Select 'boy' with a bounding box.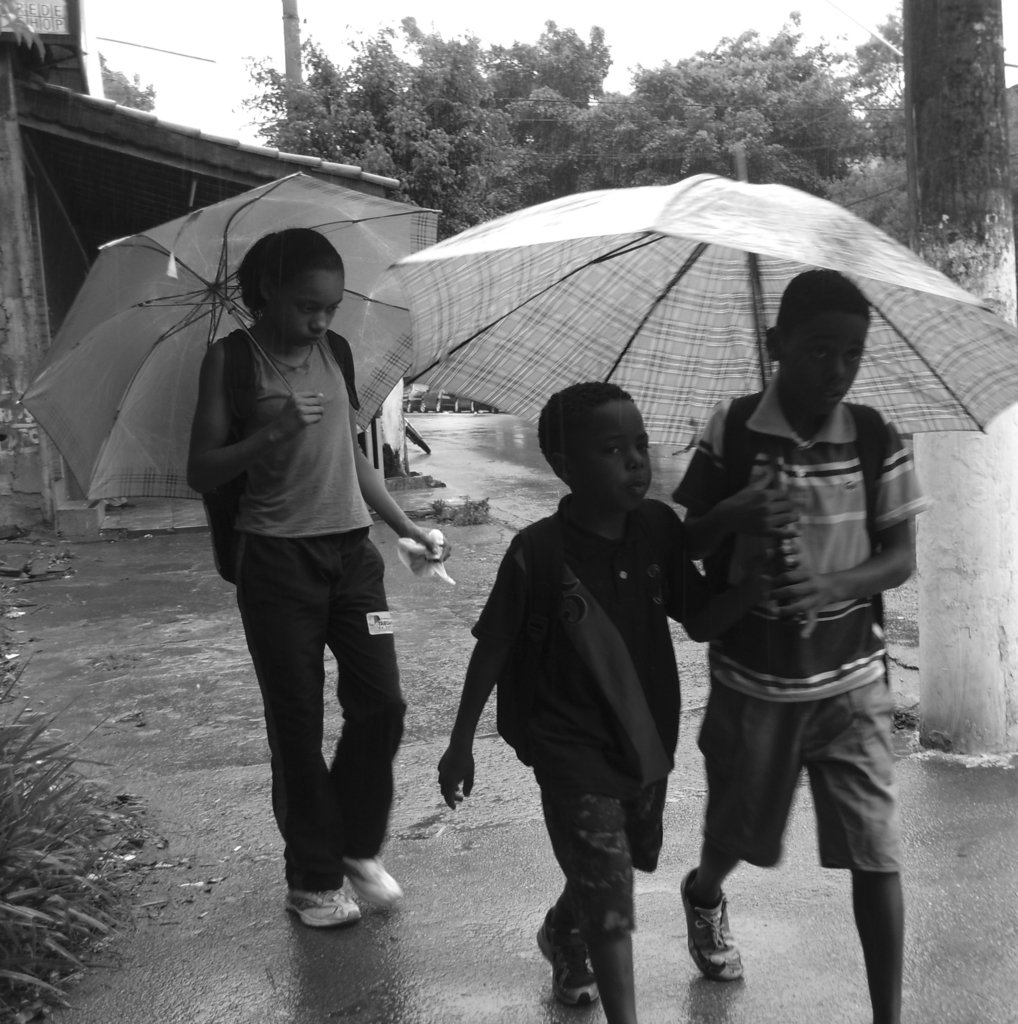
673:268:926:1022.
